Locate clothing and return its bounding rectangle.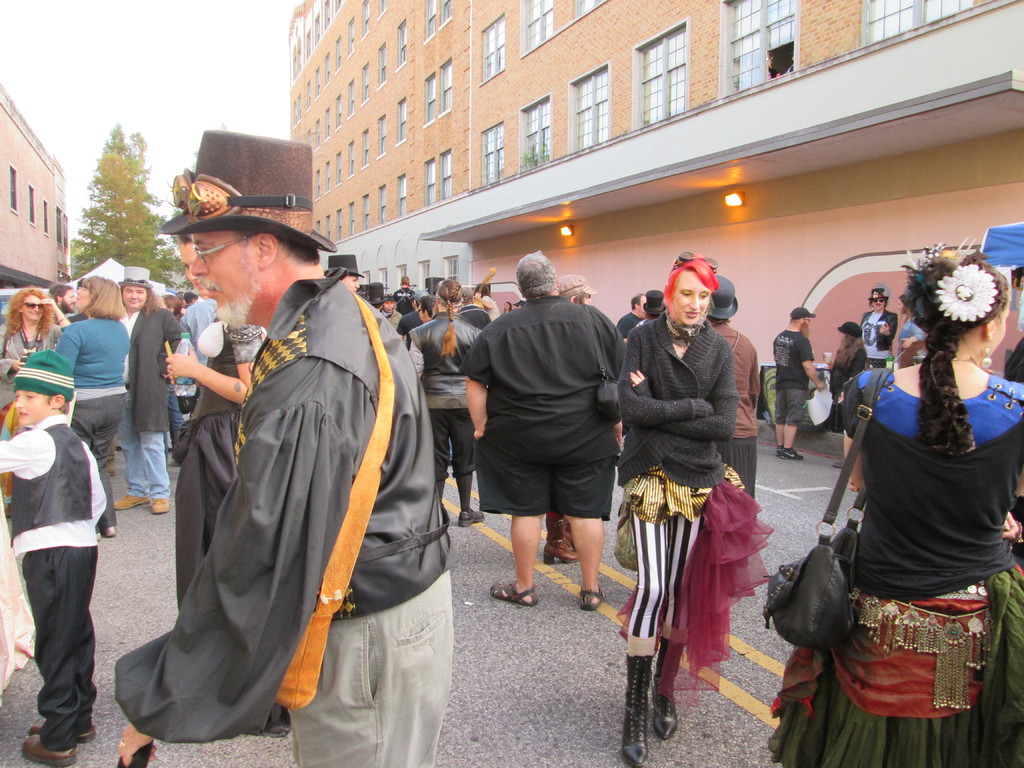
(left=715, top=317, right=764, bottom=498).
